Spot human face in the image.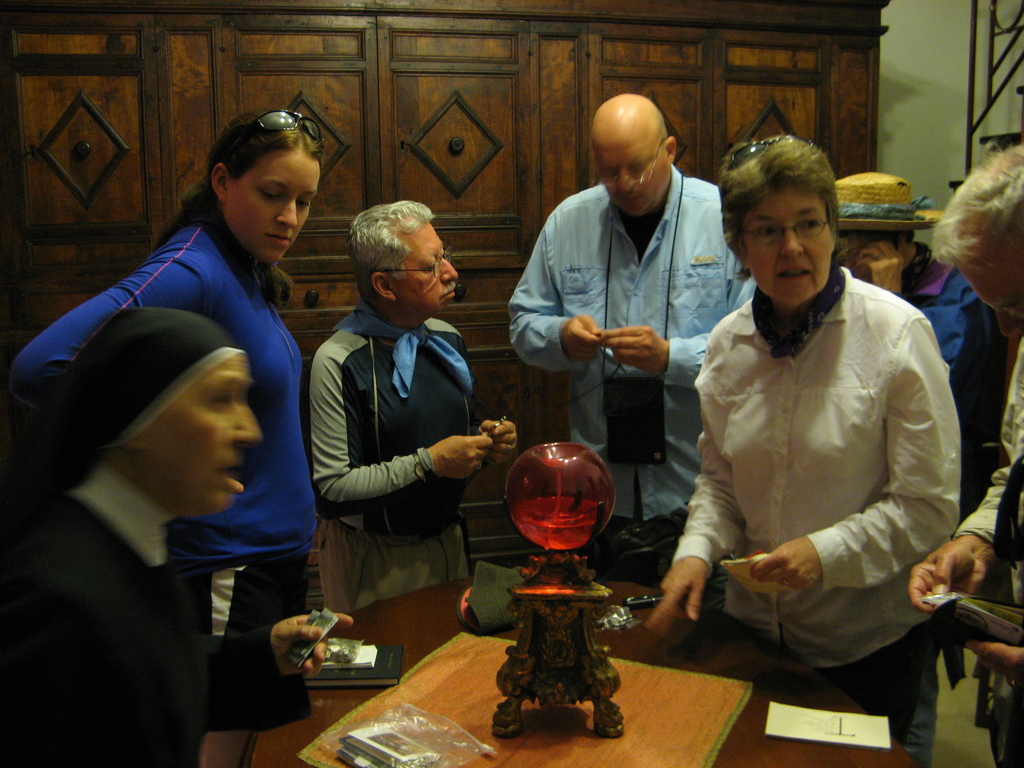
human face found at region(209, 138, 326, 257).
